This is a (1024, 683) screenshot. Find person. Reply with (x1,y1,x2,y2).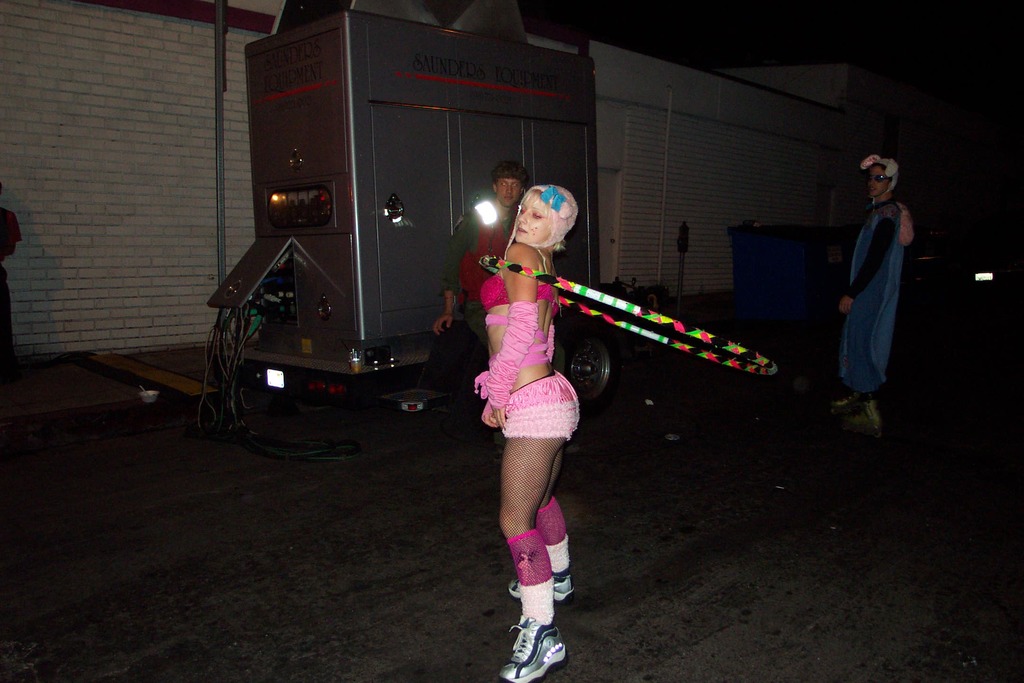
(467,132,612,682).
